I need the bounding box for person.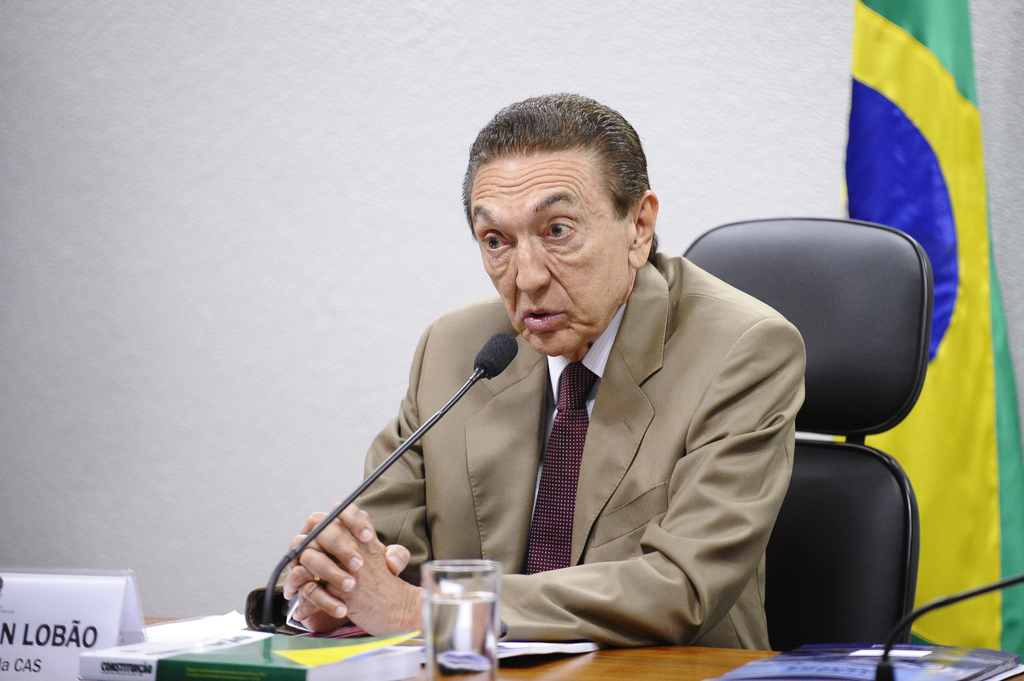
Here it is: {"x1": 279, "y1": 90, "x2": 809, "y2": 648}.
